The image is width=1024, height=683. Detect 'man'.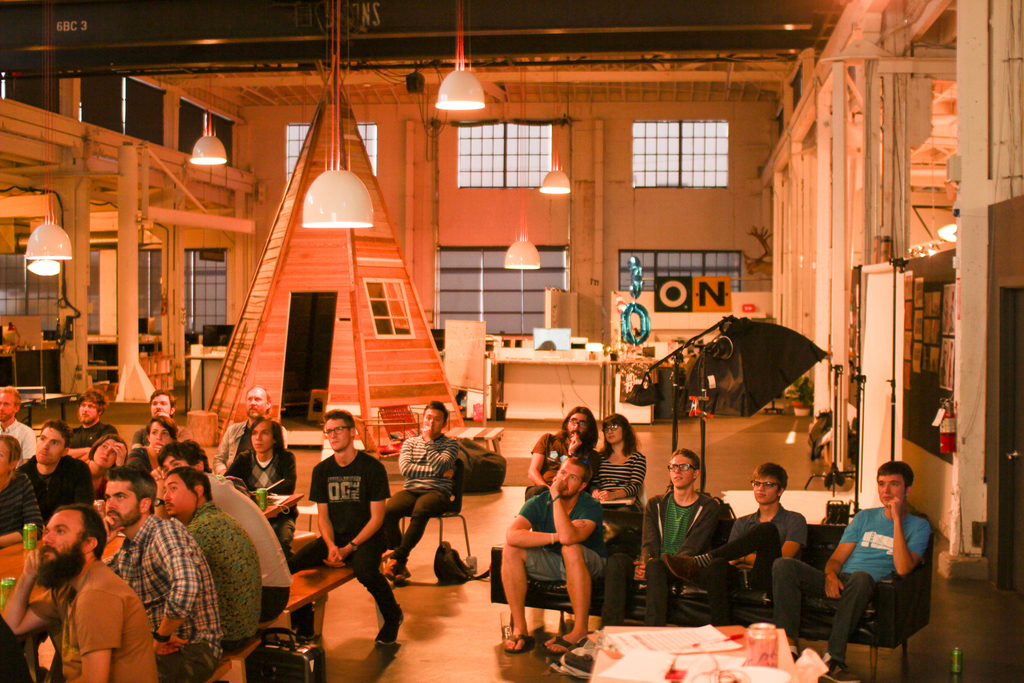
Detection: box=[381, 402, 461, 578].
